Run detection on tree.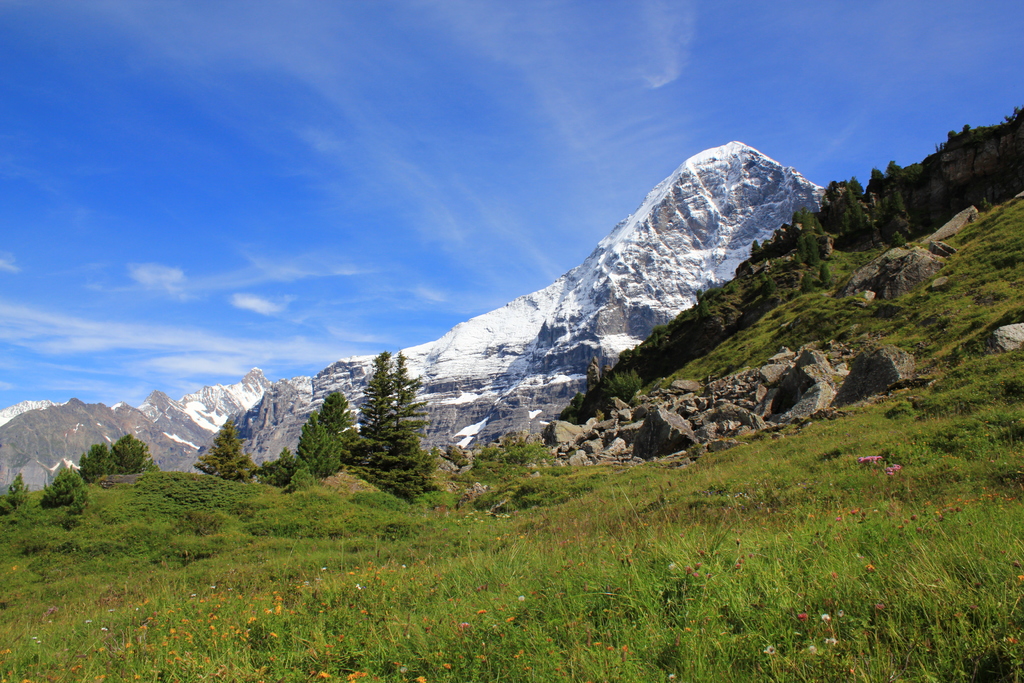
Result: box(354, 350, 391, 438).
